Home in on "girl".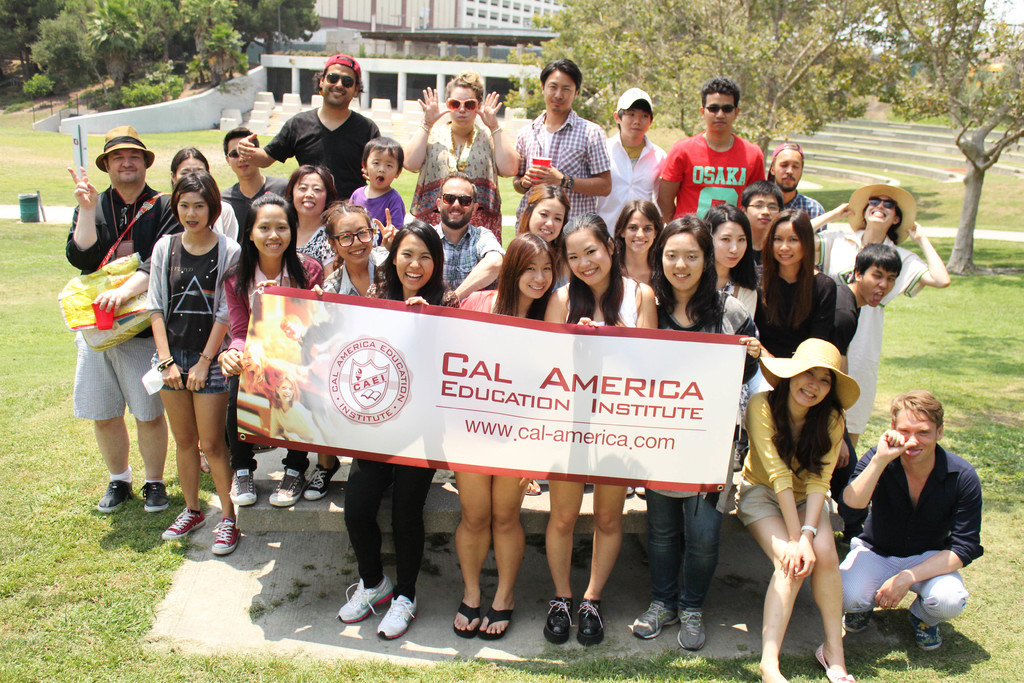
Homed in at BBox(812, 182, 948, 448).
